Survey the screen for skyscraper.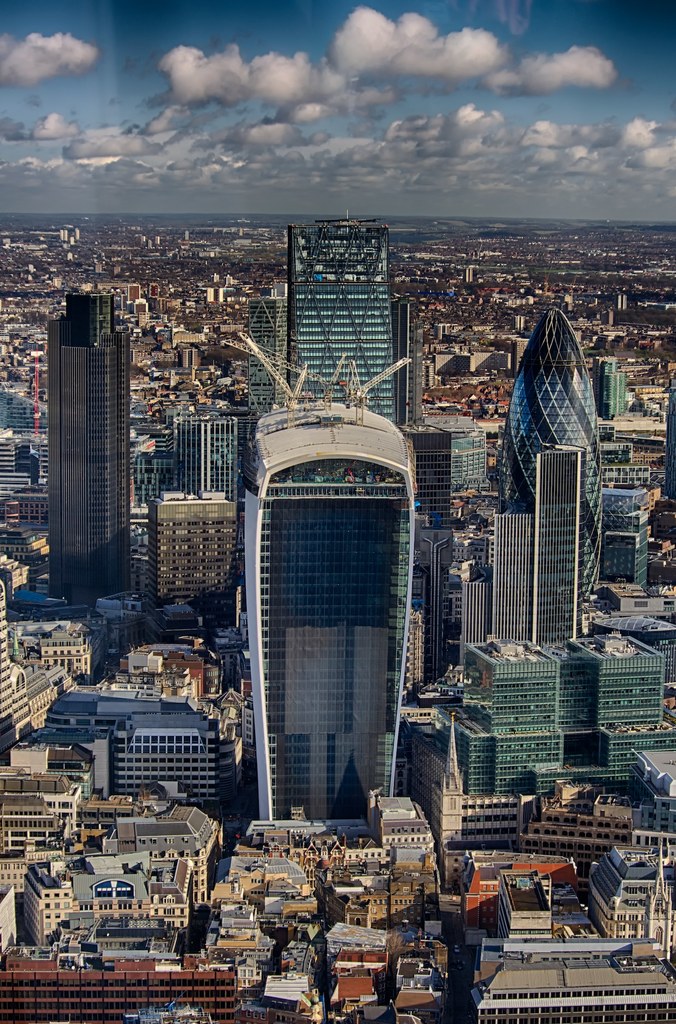
Survey found: [left=496, top=301, right=631, bottom=671].
